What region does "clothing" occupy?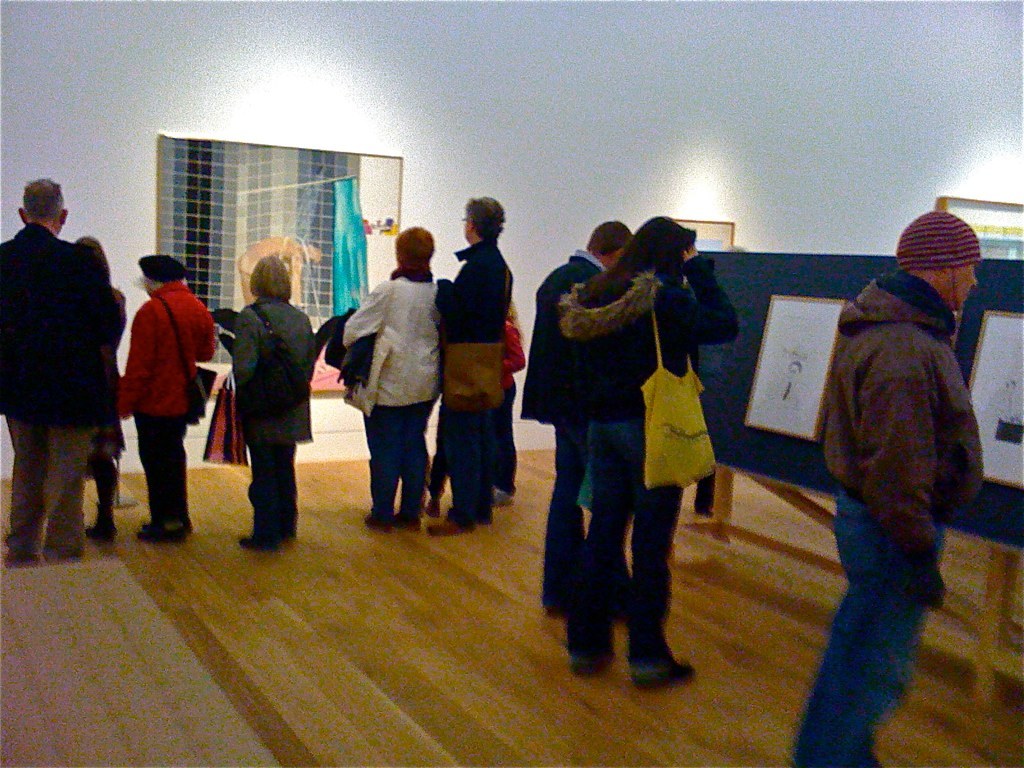
Rect(128, 411, 187, 524).
